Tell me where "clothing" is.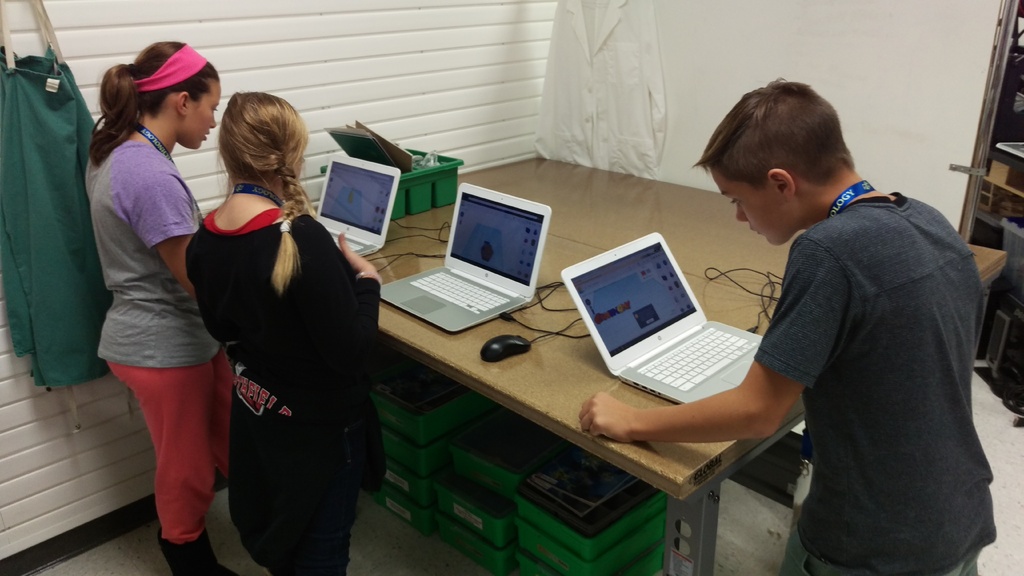
"clothing" is at [left=735, top=180, right=1002, bottom=575].
